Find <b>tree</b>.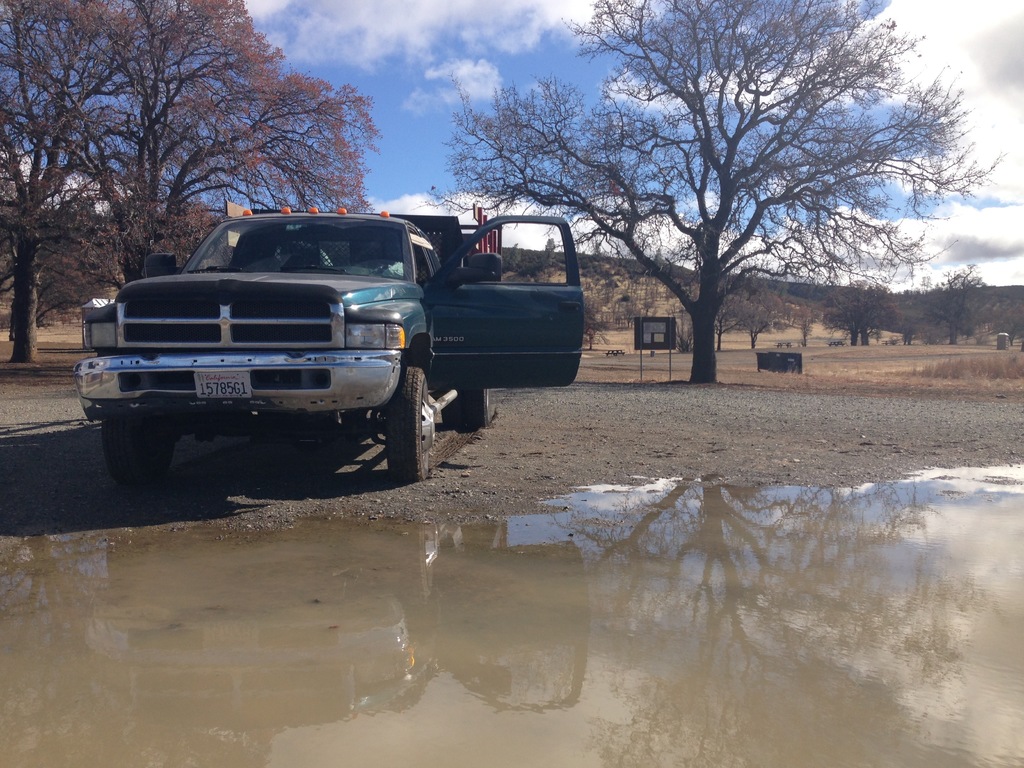
detection(706, 295, 743, 356).
